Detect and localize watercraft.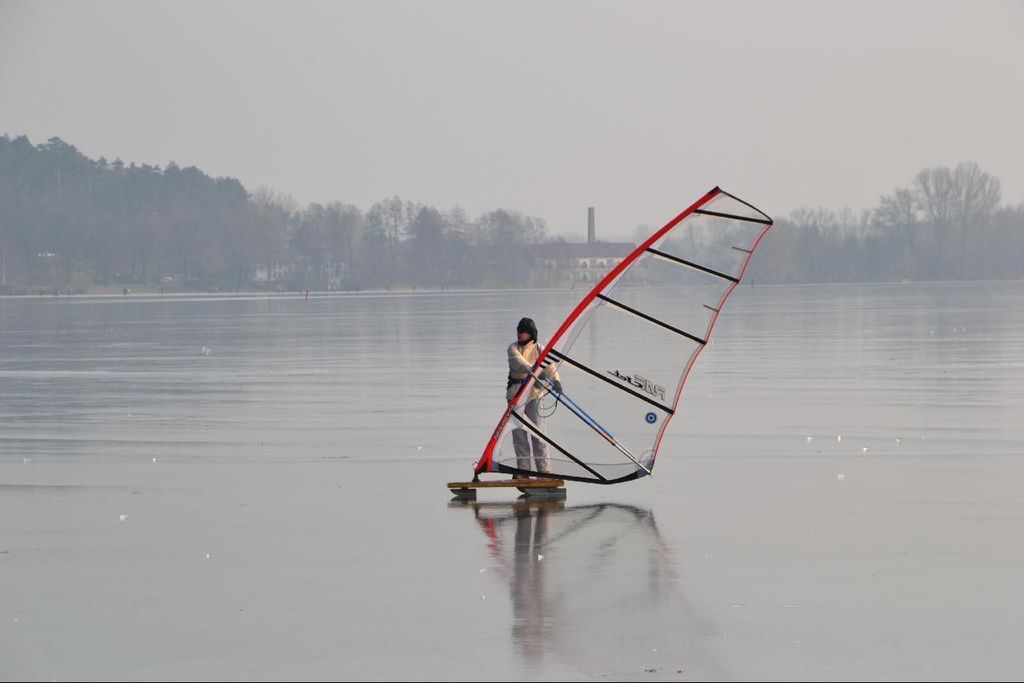
Localized at box=[440, 181, 772, 493].
